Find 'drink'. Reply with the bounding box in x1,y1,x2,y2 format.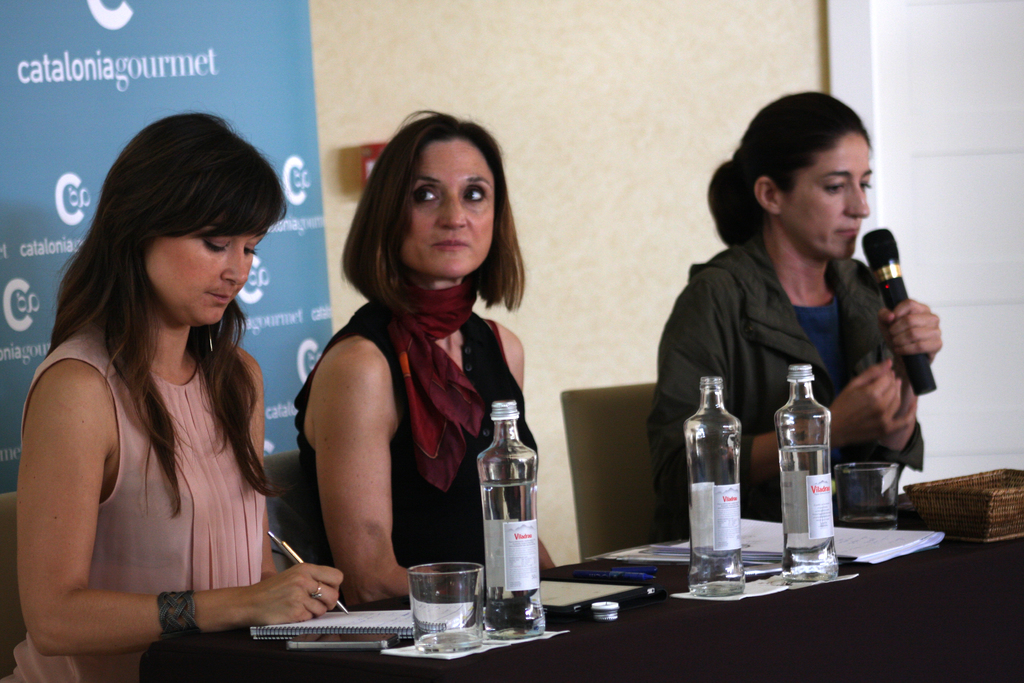
483,481,549,633.
